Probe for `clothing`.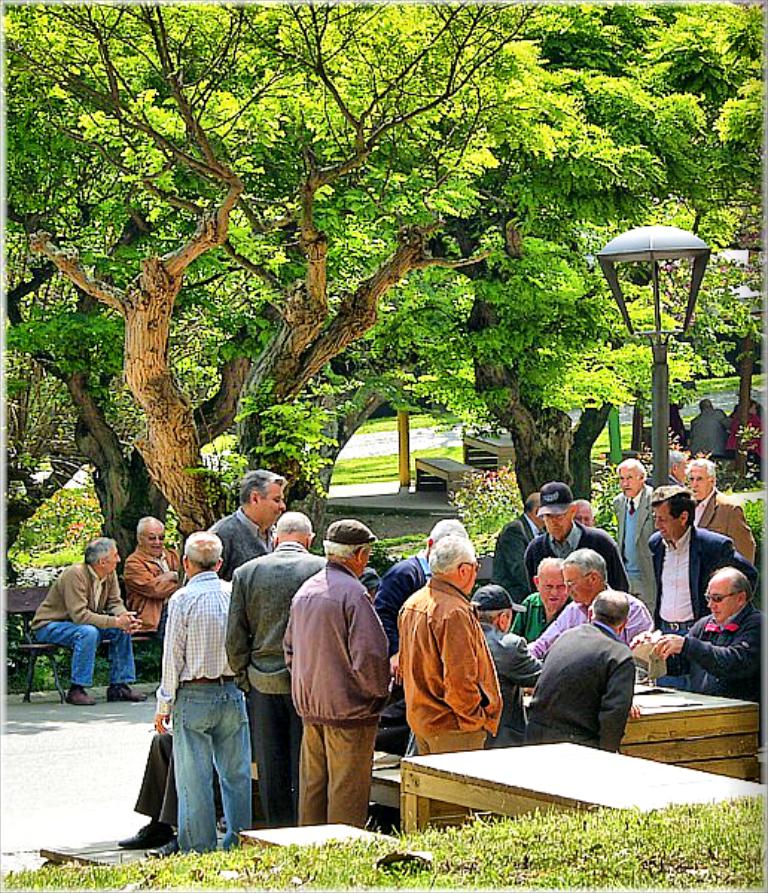
Probe result: bbox=(213, 502, 280, 579).
